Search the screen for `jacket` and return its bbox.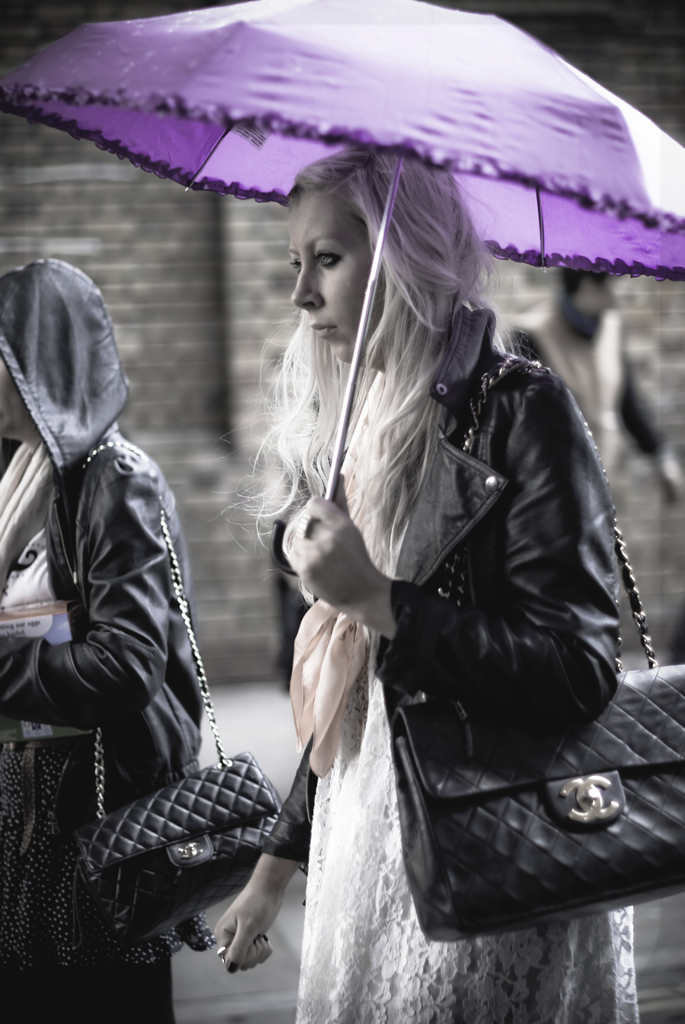
Found: l=0, t=412, r=221, b=945.
